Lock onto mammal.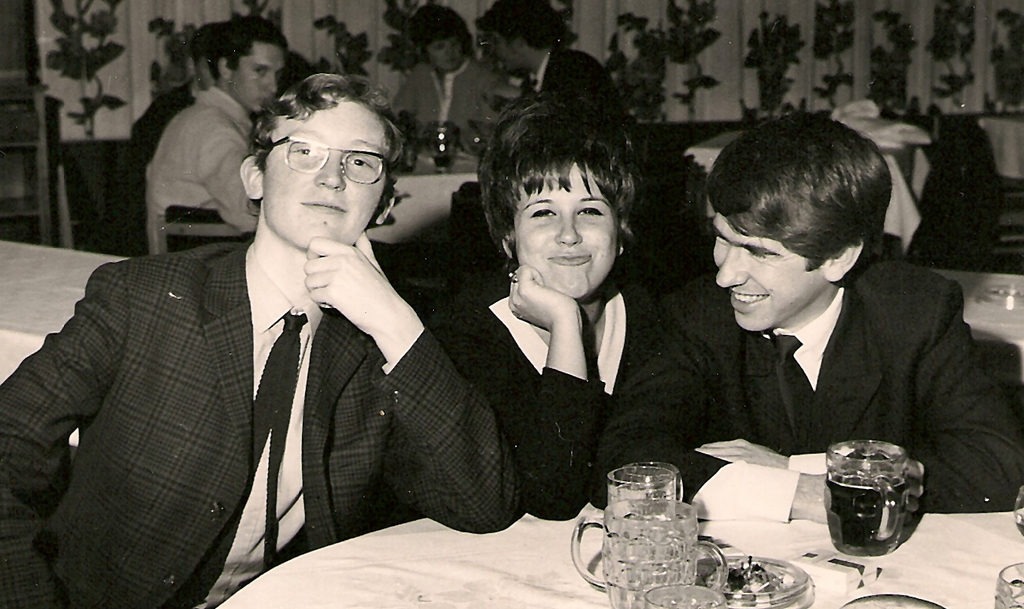
Locked: detection(658, 149, 1001, 504).
